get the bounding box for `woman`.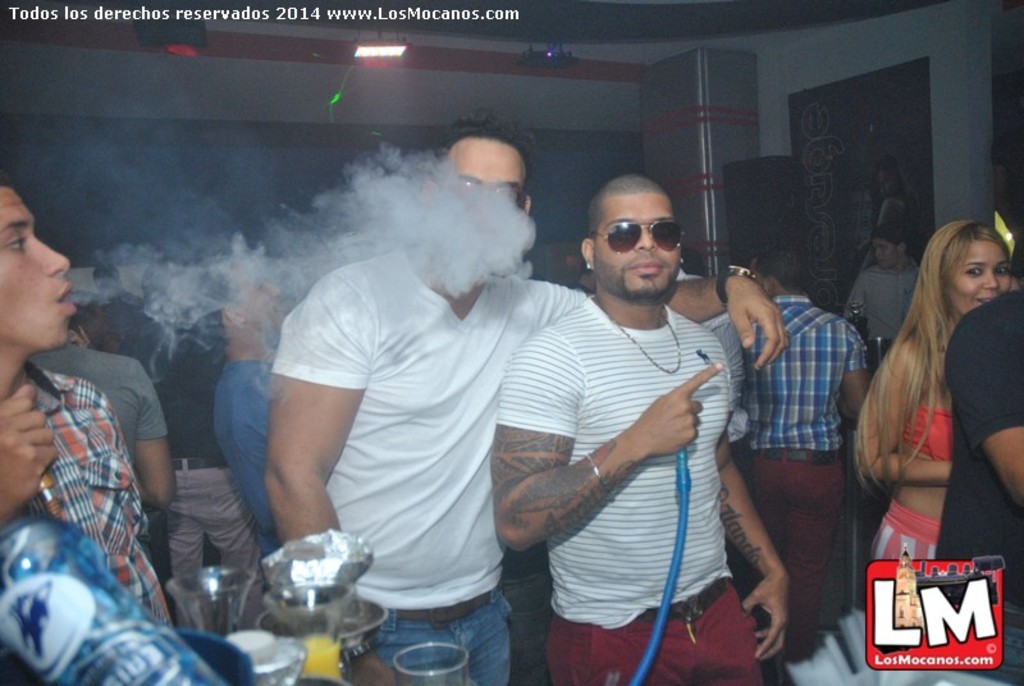
<box>840,215,1018,616</box>.
